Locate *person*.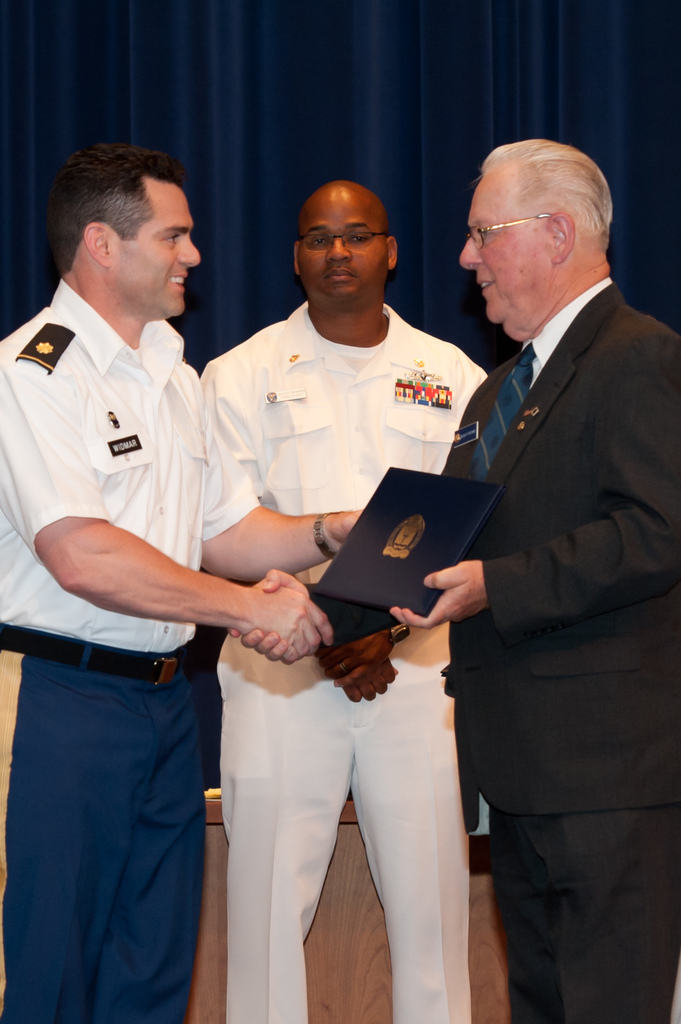
Bounding box: (x1=425, y1=103, x2=680, y2=1023).
